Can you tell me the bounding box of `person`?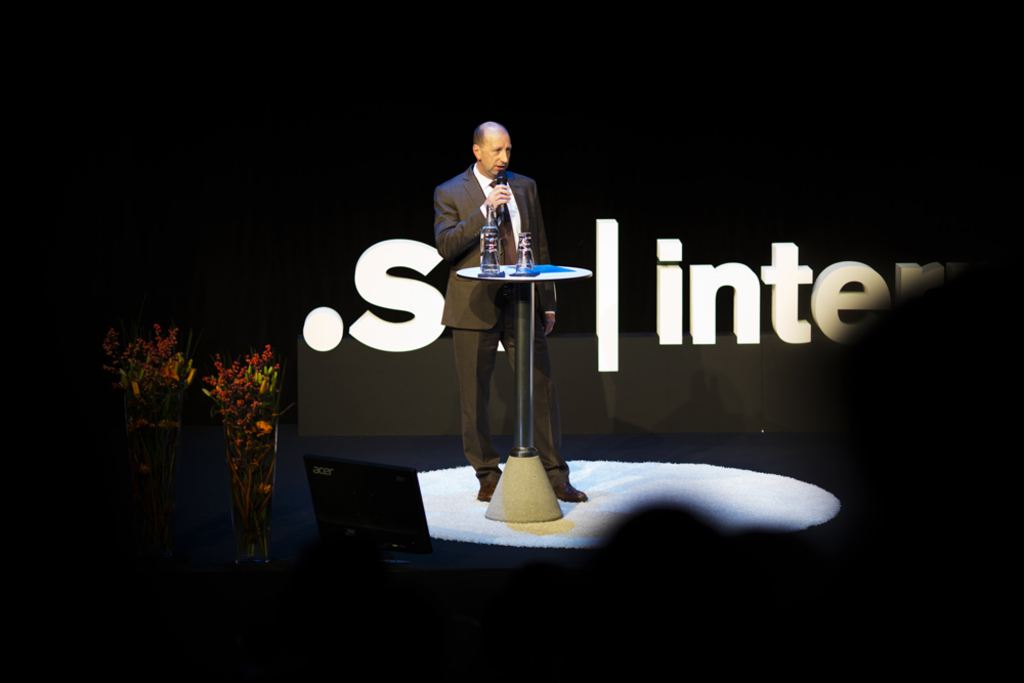
locate(432, 122, 590, 503).
